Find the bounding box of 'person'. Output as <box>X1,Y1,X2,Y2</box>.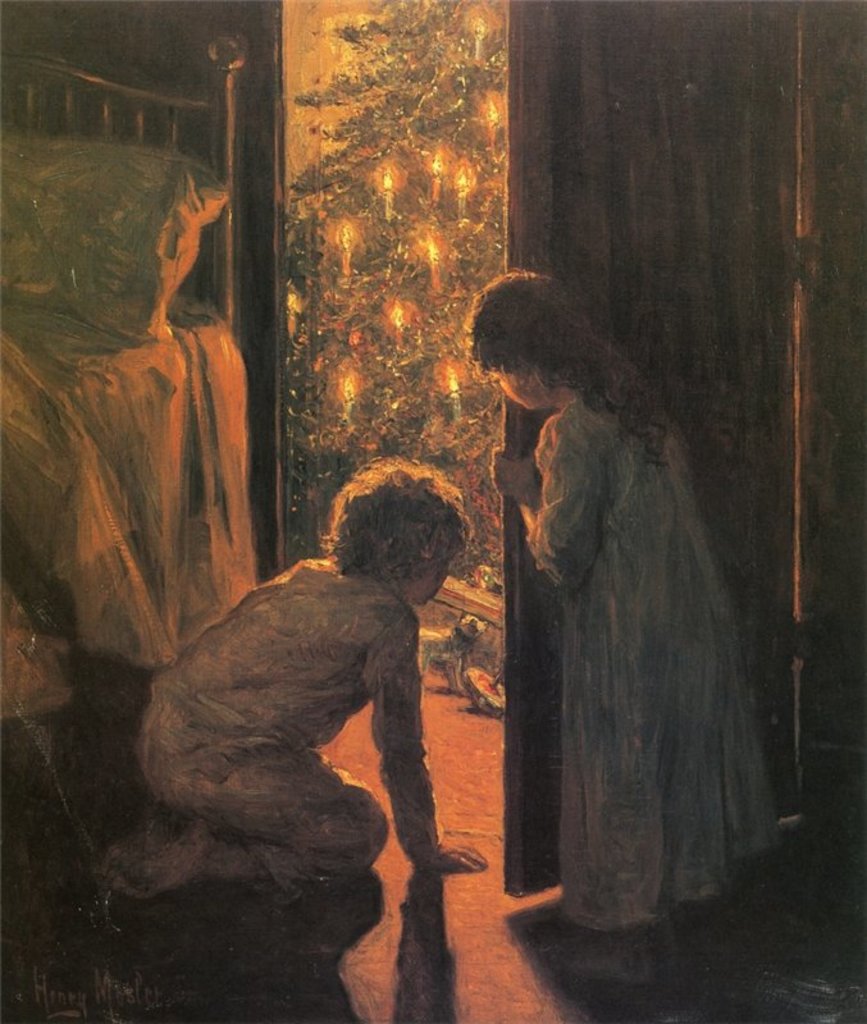
<box>96,454,497,913</box>.
